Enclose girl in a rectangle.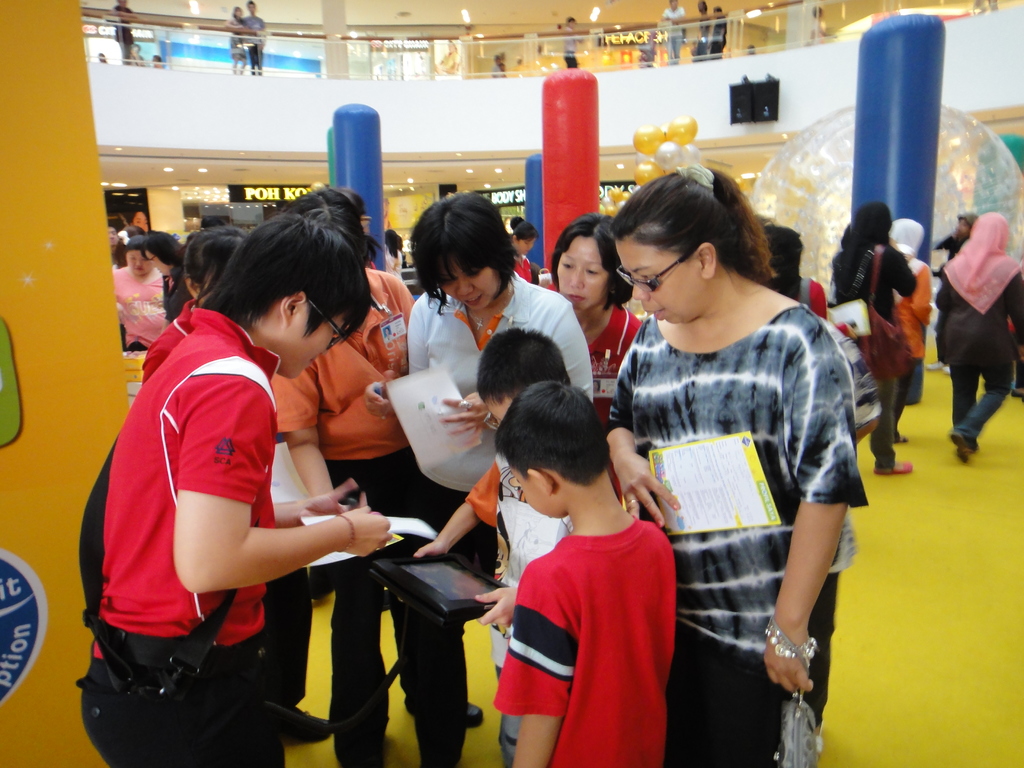
<region>940, 212, 1023, 466</region>.
